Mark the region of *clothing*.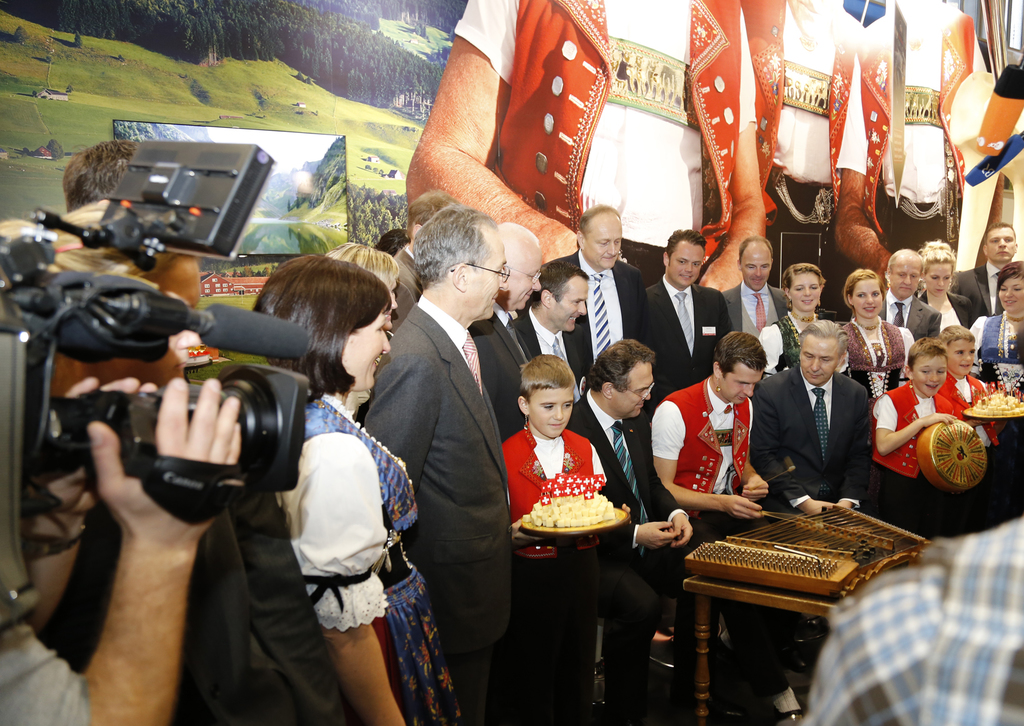
Region: x1=974, y1=300, x2=1023, y2=381.
